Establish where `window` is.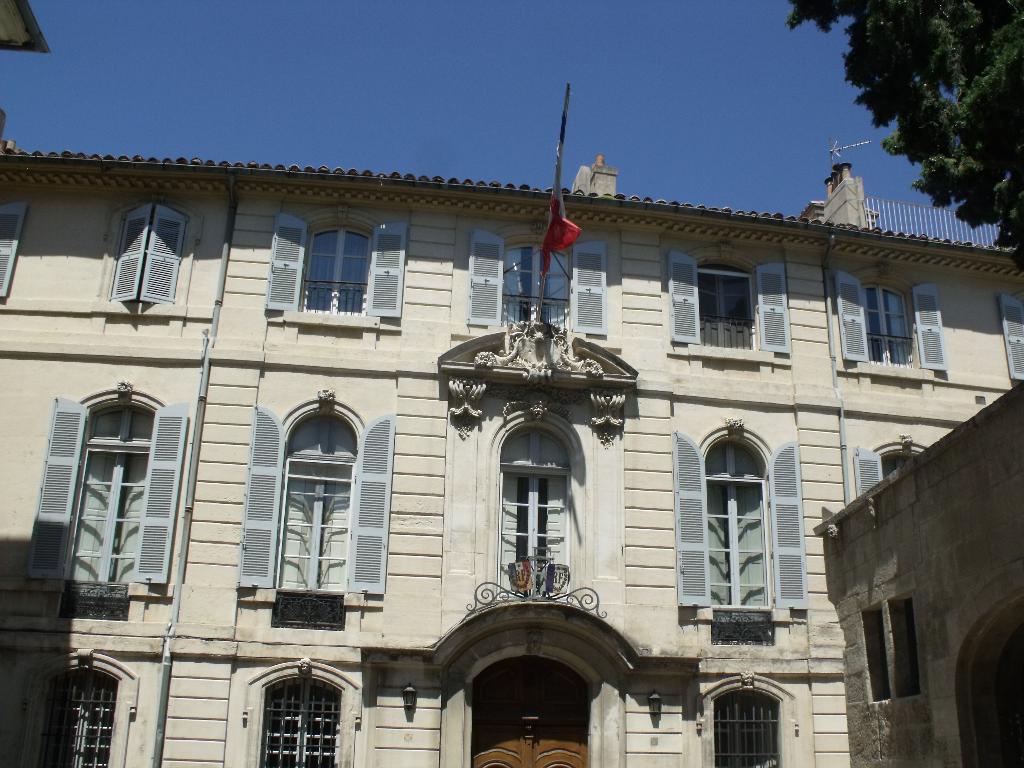
Established at 889/591/925/700.
